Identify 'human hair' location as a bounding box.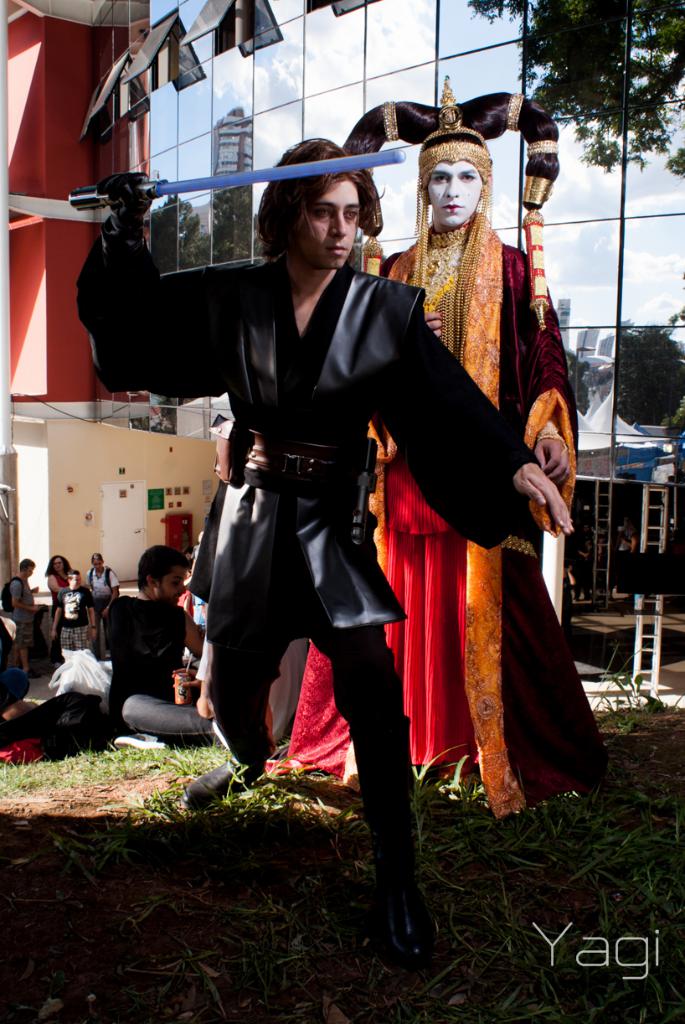
136, 545, 194, 592.
